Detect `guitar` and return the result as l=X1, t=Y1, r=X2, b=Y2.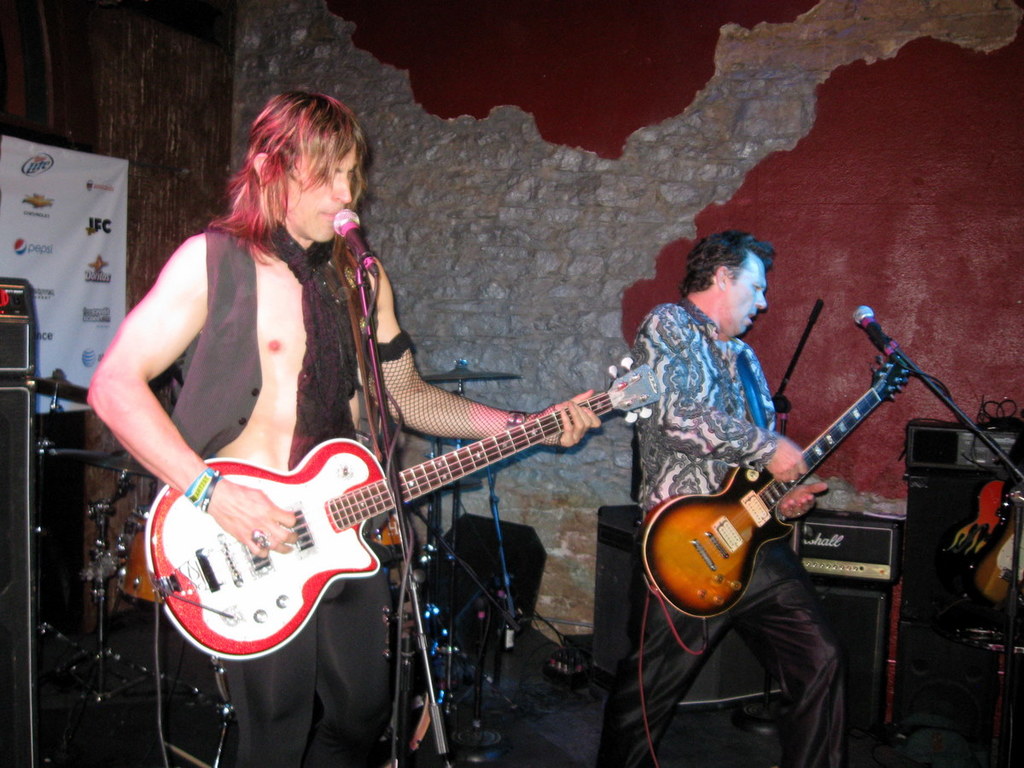
l=639, t=340, r=915, b=626.
